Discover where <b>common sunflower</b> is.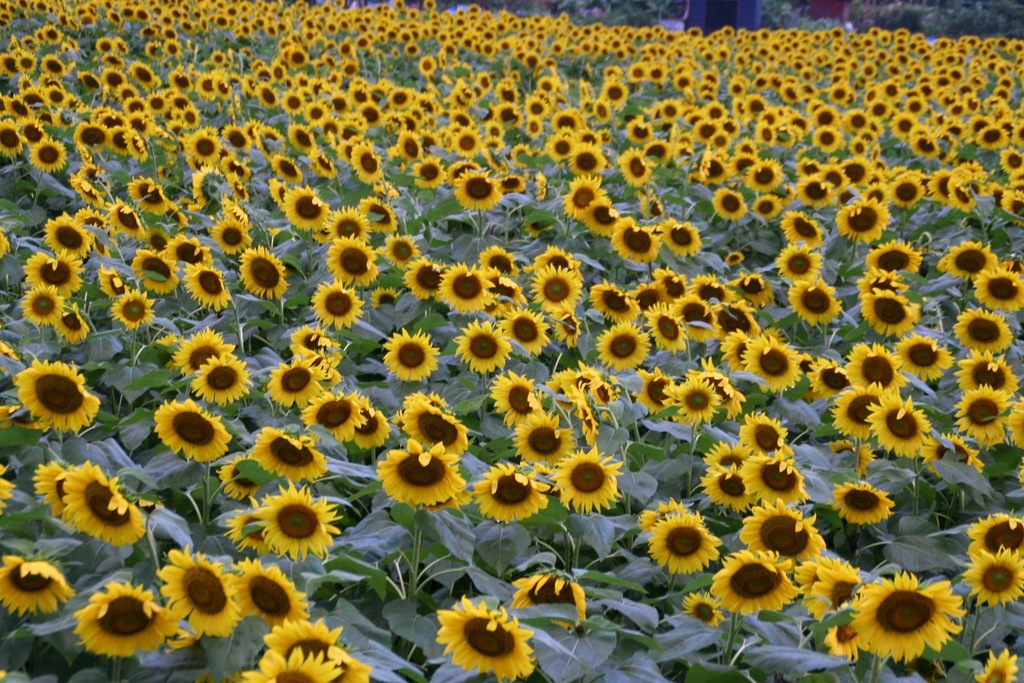
Discovered at [735, 409, 792, 458].
